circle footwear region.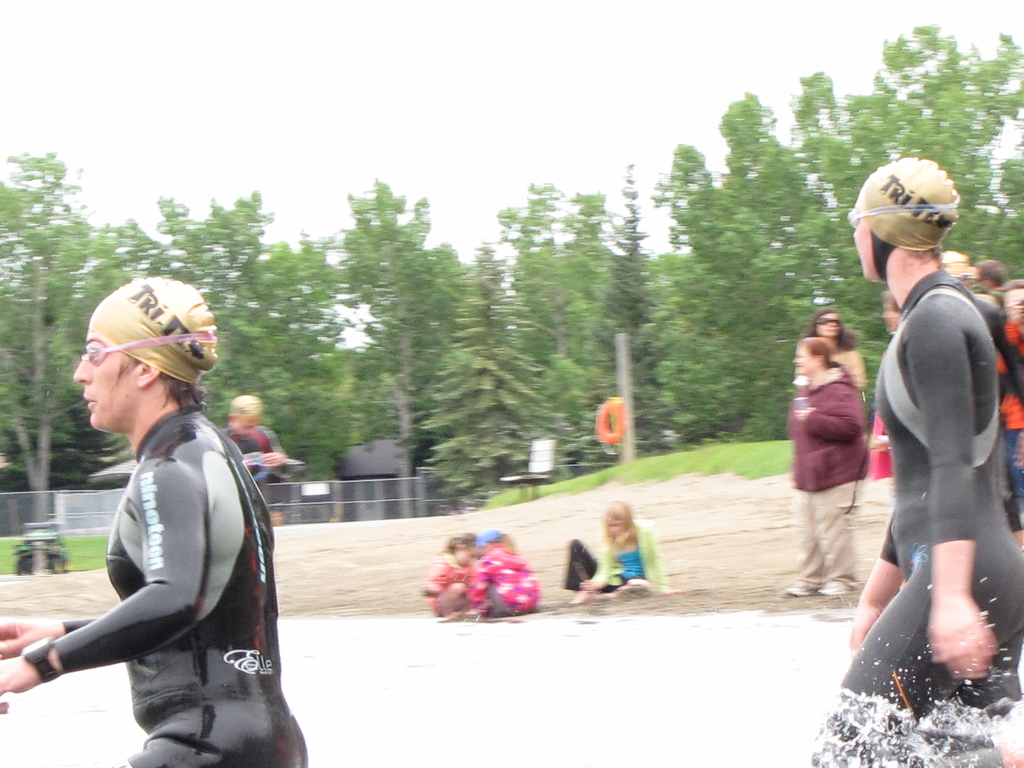
Region: {"x1": 819, "y1": 580, "x2": 856, "y2": 595}.
